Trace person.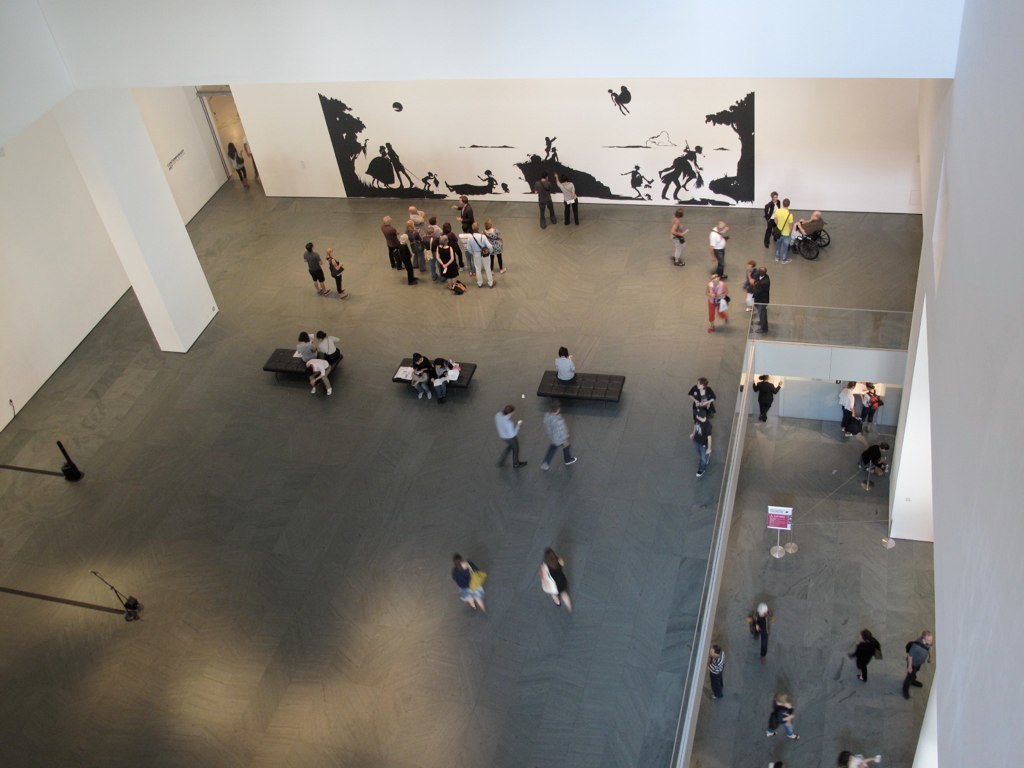
Traced to x1=792, y1=206, x2=829, y2=243.
